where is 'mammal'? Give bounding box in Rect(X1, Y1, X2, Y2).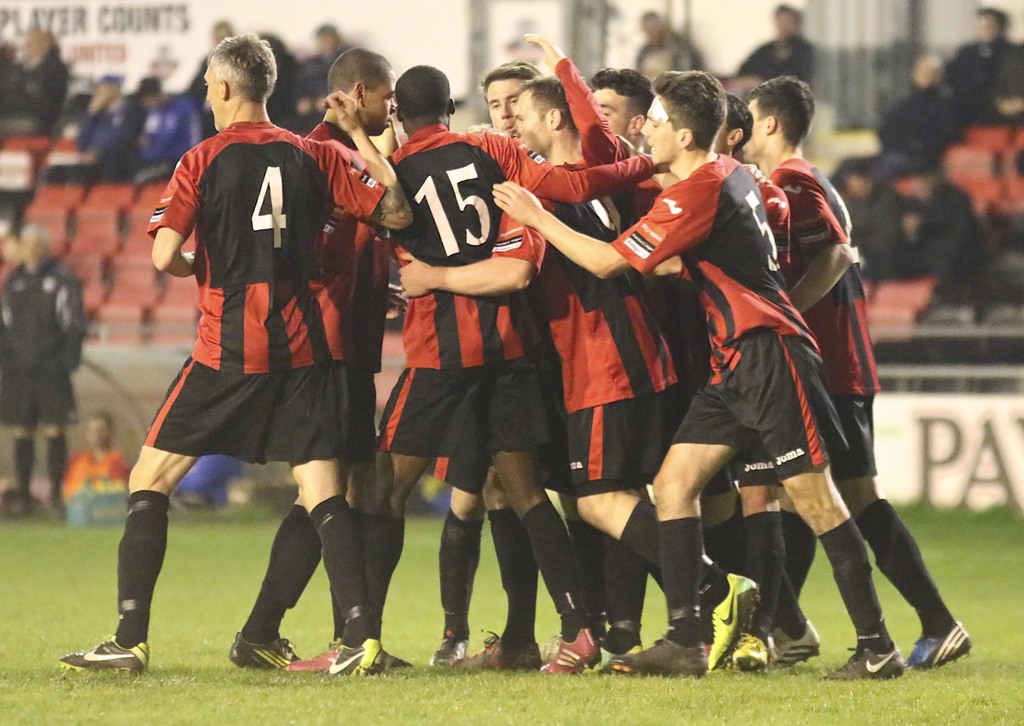
Rect(420, 66, 556, 667).
